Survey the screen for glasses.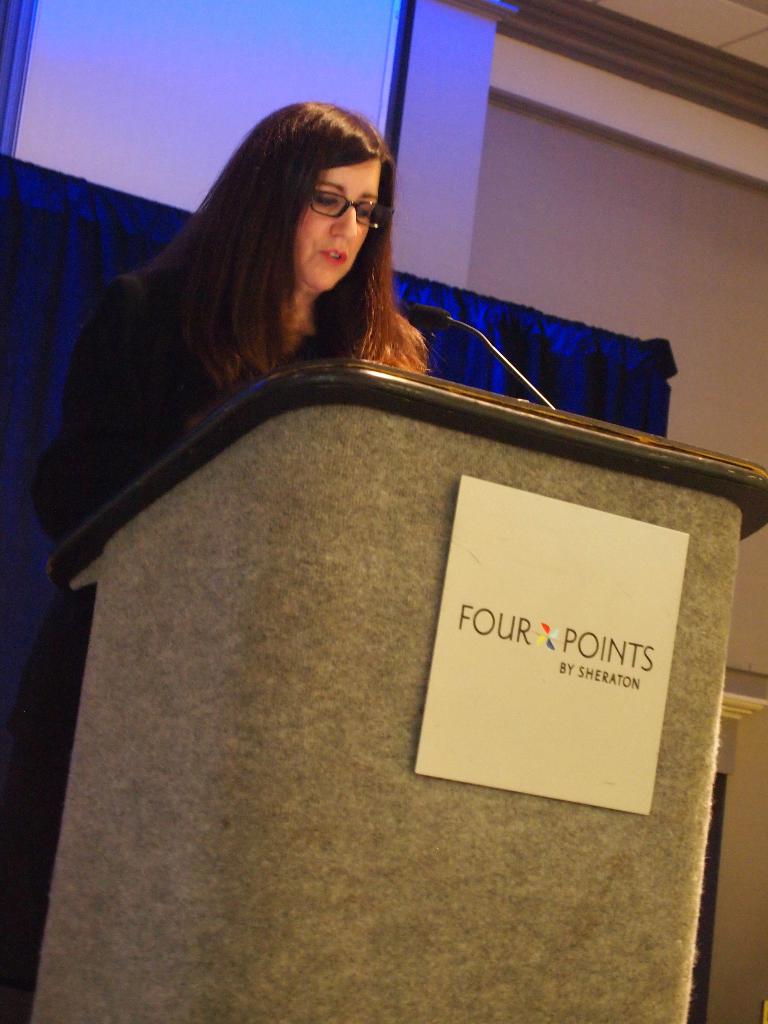
Survey found: box=[310, 187, 387, 230].
